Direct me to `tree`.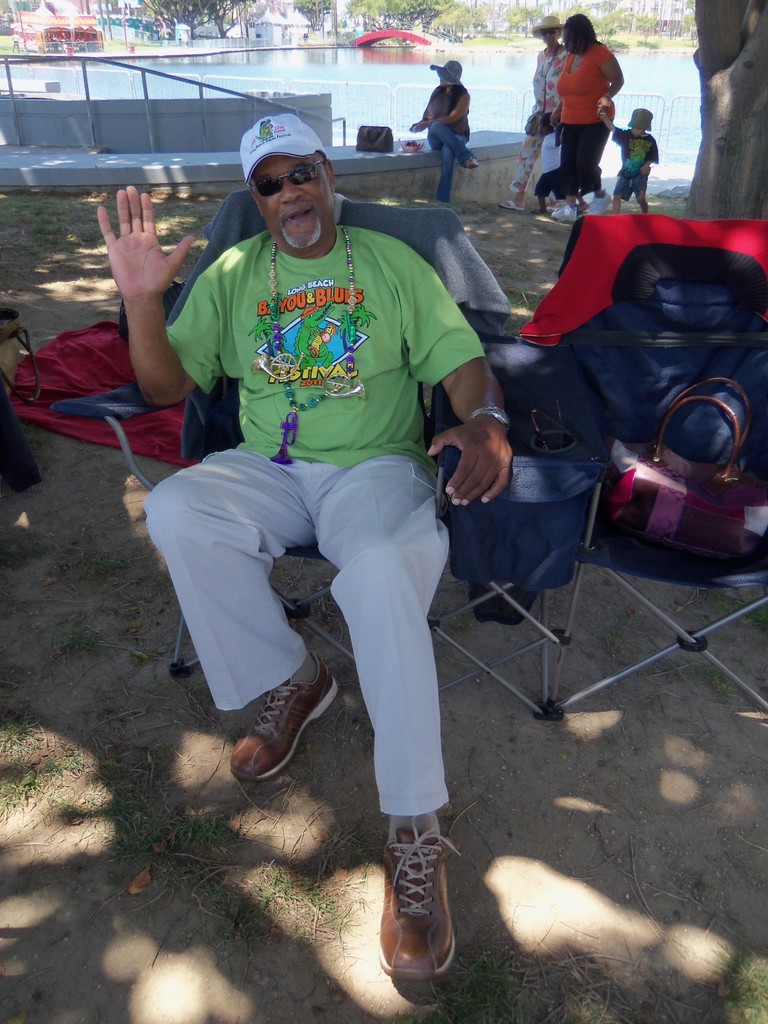
Direction: (x1=683, y1=14, x2=697, y2=40).
